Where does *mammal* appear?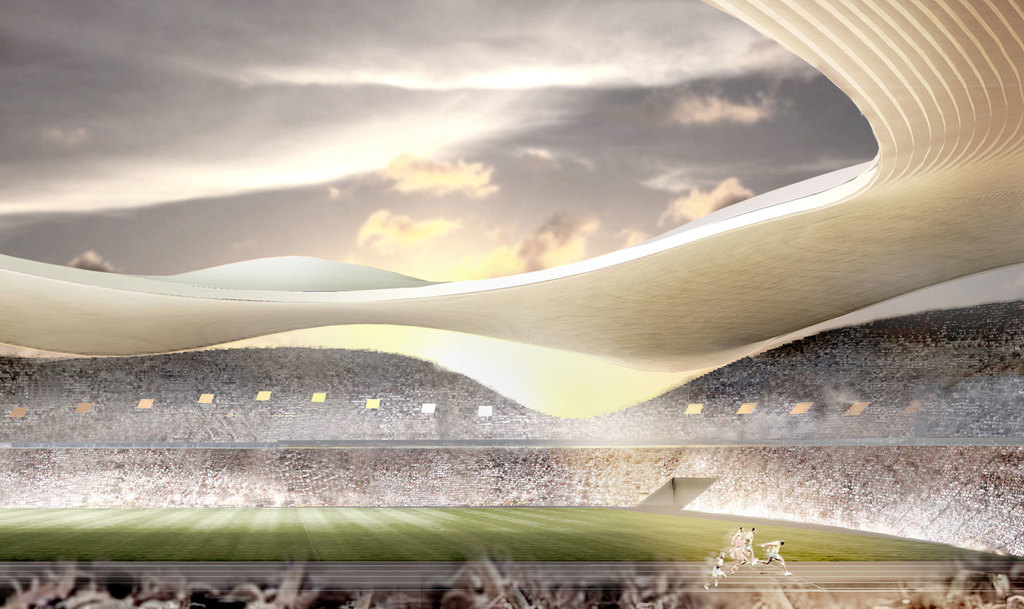
Appears at (x1=747, y1=535, x2=790, y2=577).
